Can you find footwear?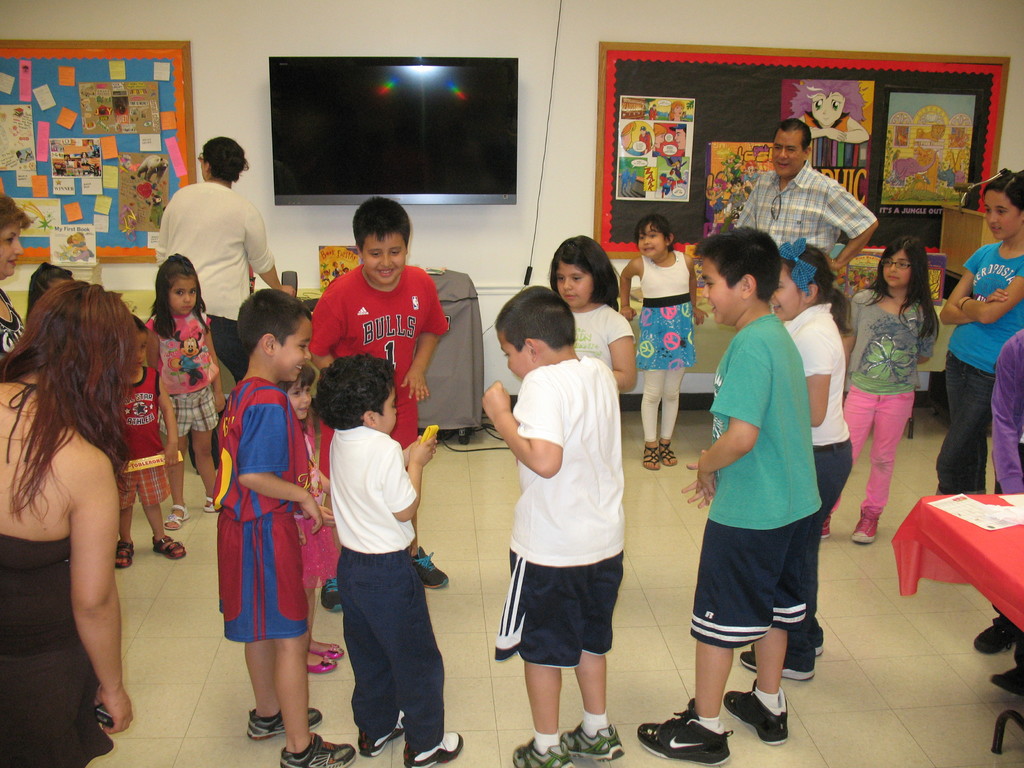
Yes, bounding box: bbox=[153, 534, 189, 562].
